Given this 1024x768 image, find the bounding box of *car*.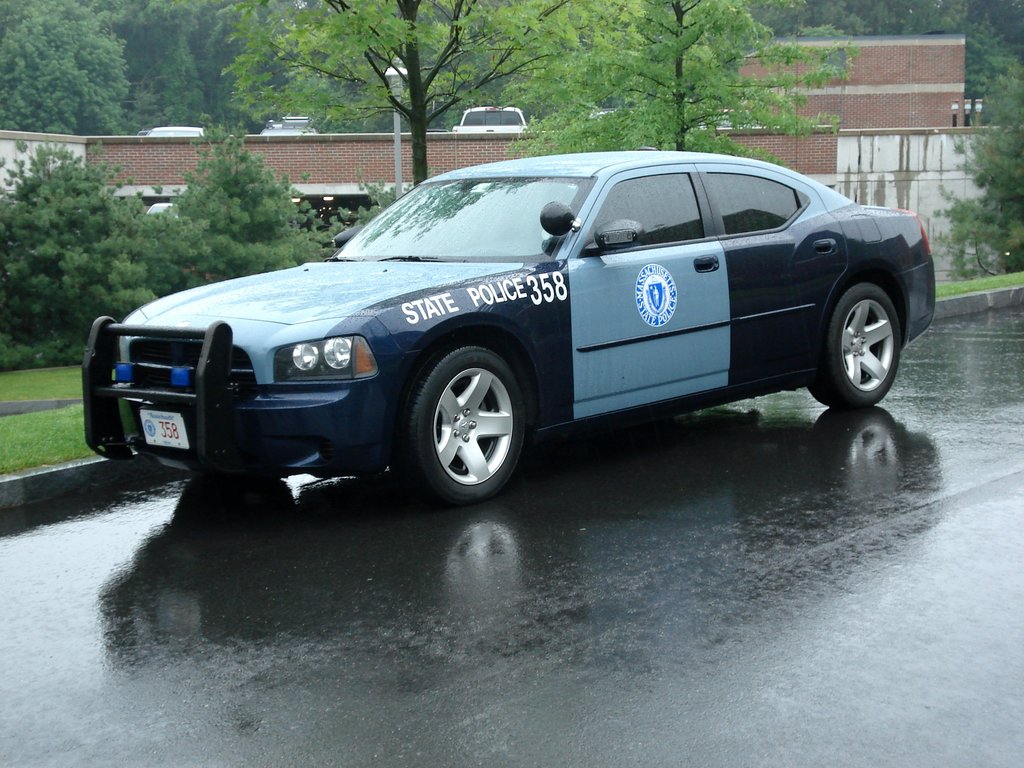
97, 141, 914, 509.
